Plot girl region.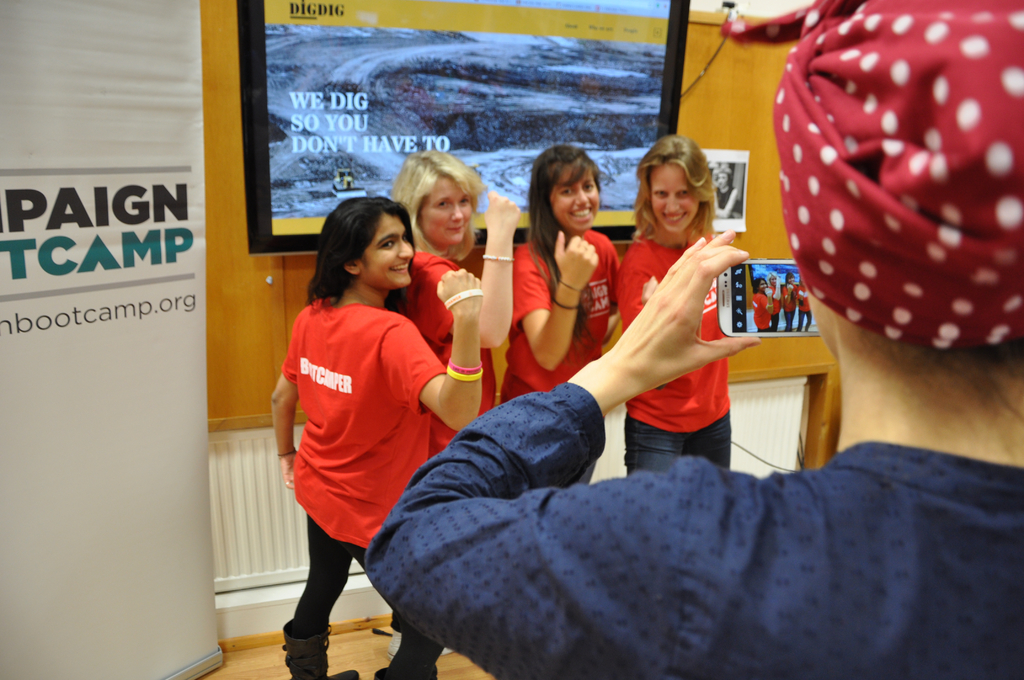
Plotted at region(748, 276, 773, 332).
